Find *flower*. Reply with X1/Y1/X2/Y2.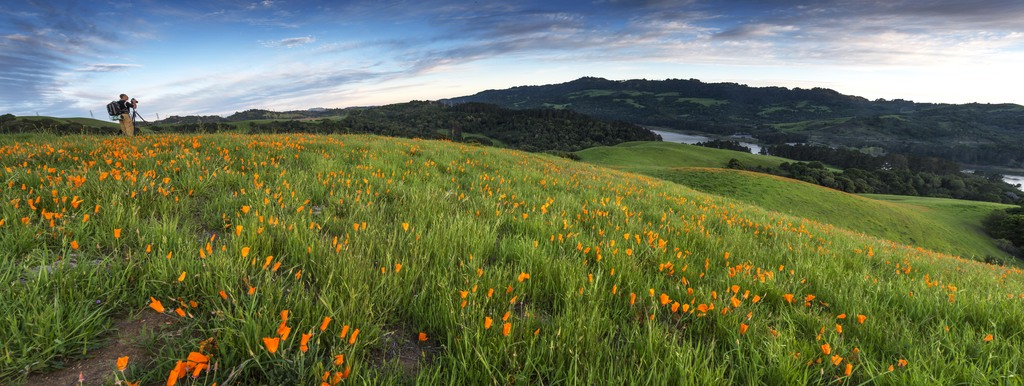
684/303/687/313.
